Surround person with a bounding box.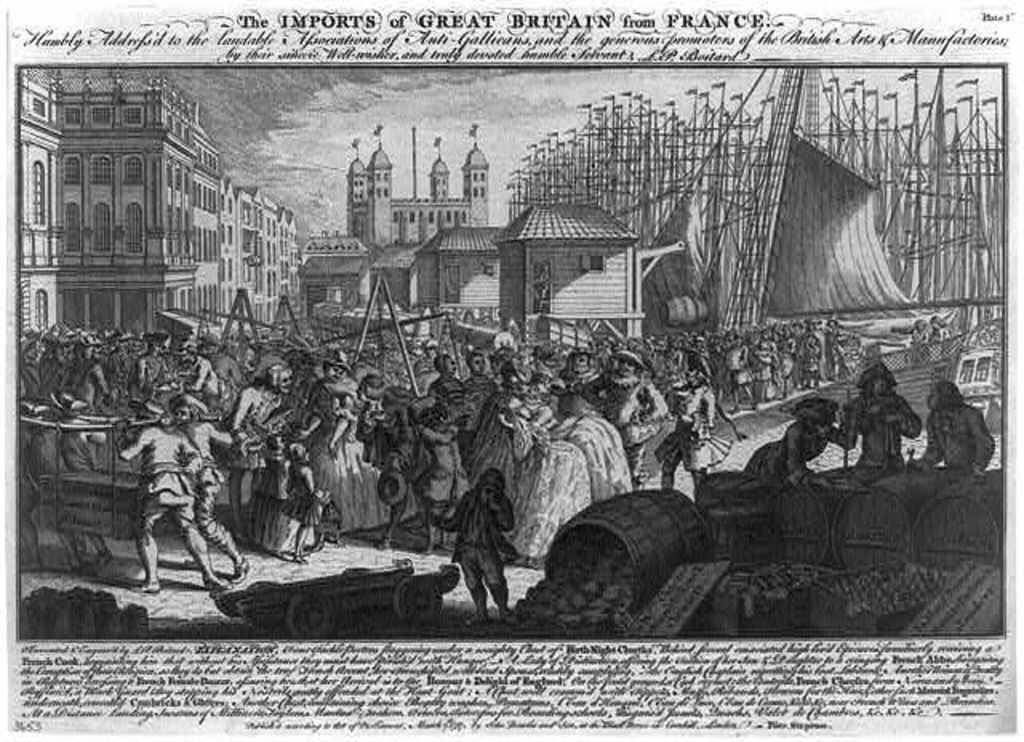
Rect(912, 379, 992, 477).
